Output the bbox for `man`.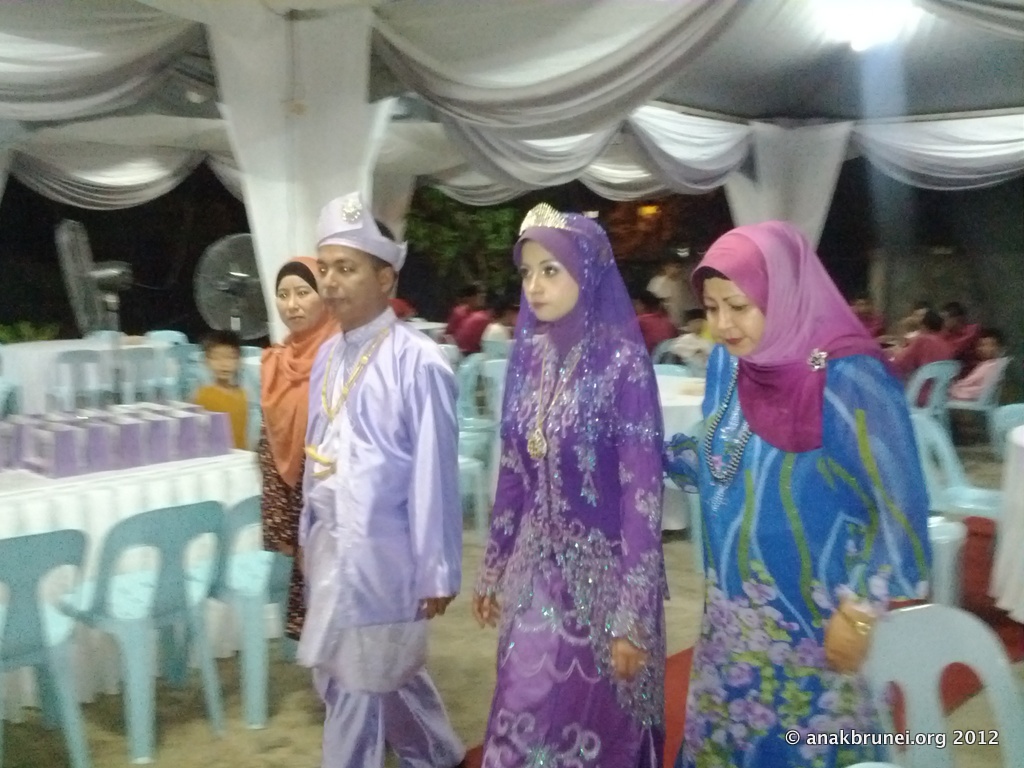
(left=291, top=222, right=468, bottom=767).
